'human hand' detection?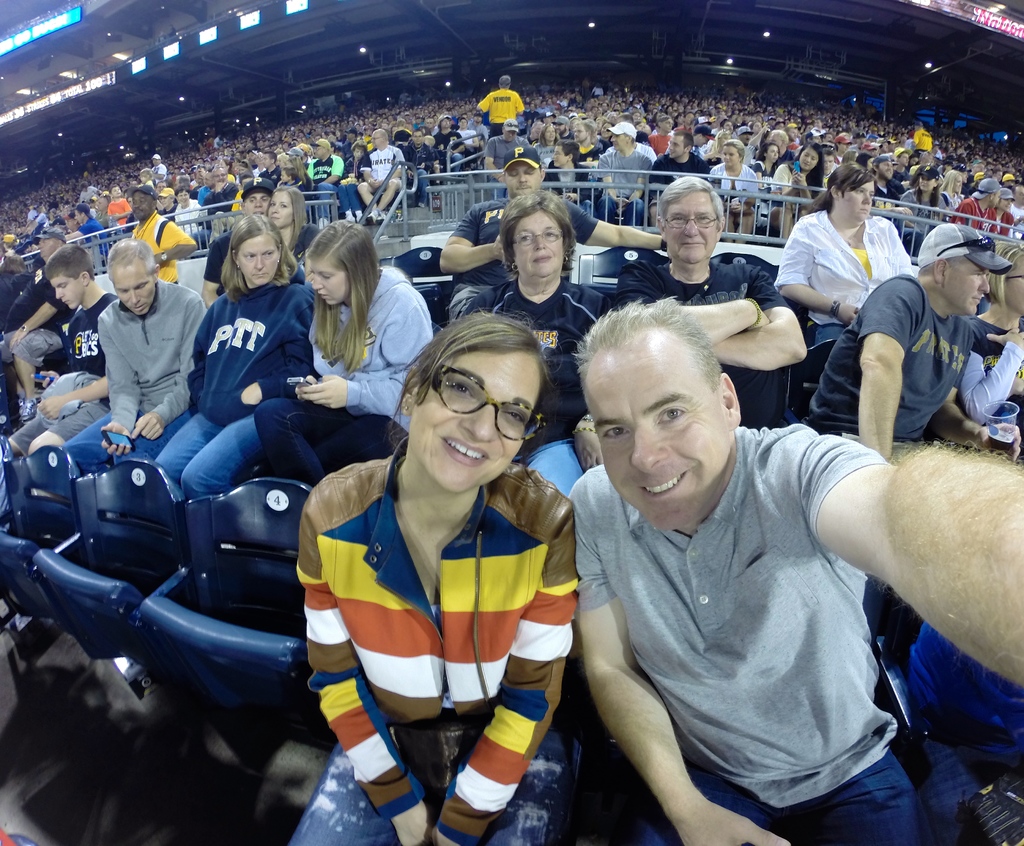
box=[984, 327, 1023, 352]
